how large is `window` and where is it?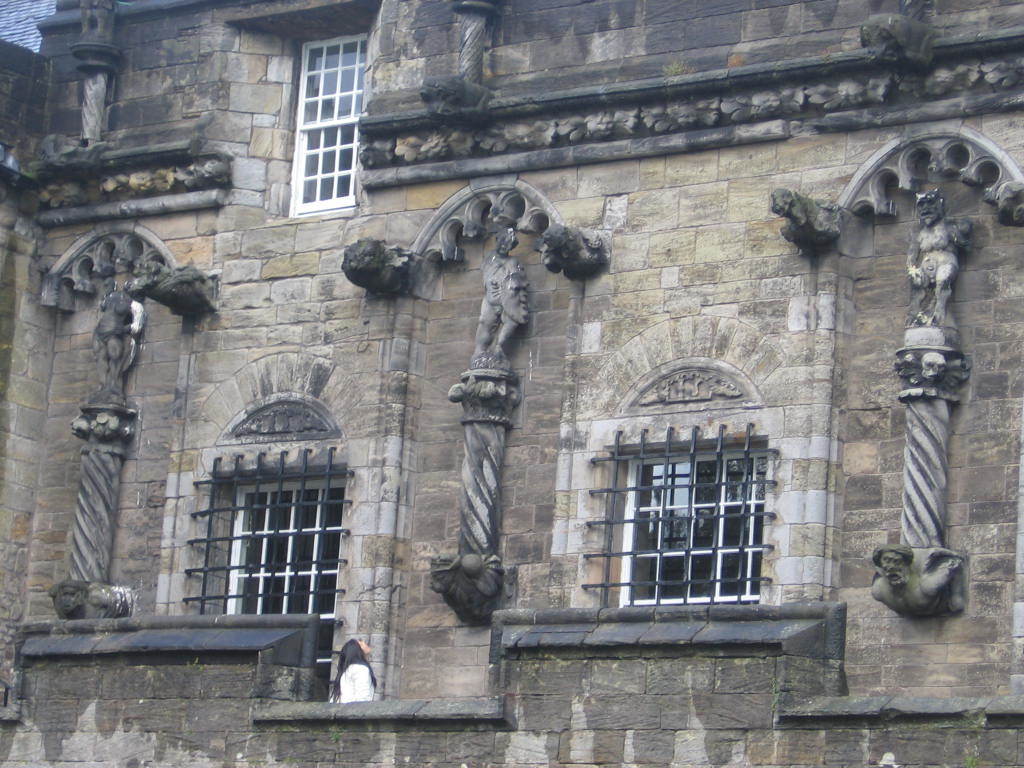
Bounding box: BBox(608, 398, 780, 613).
